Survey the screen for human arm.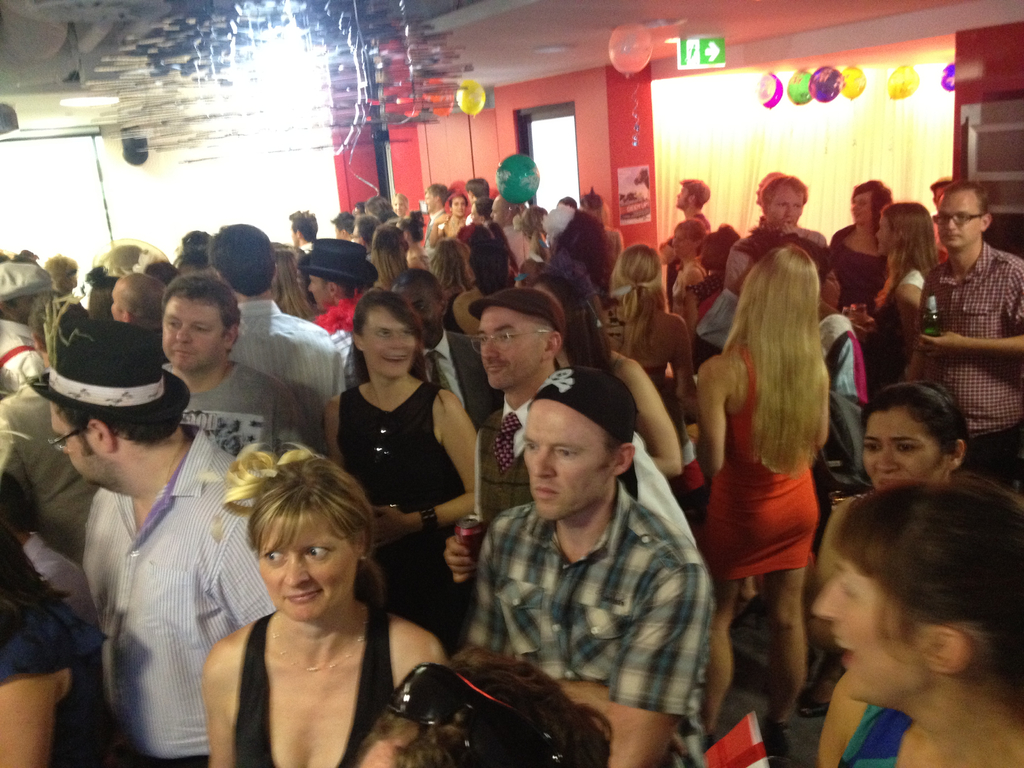
Survey found: 209 630 234 767.
